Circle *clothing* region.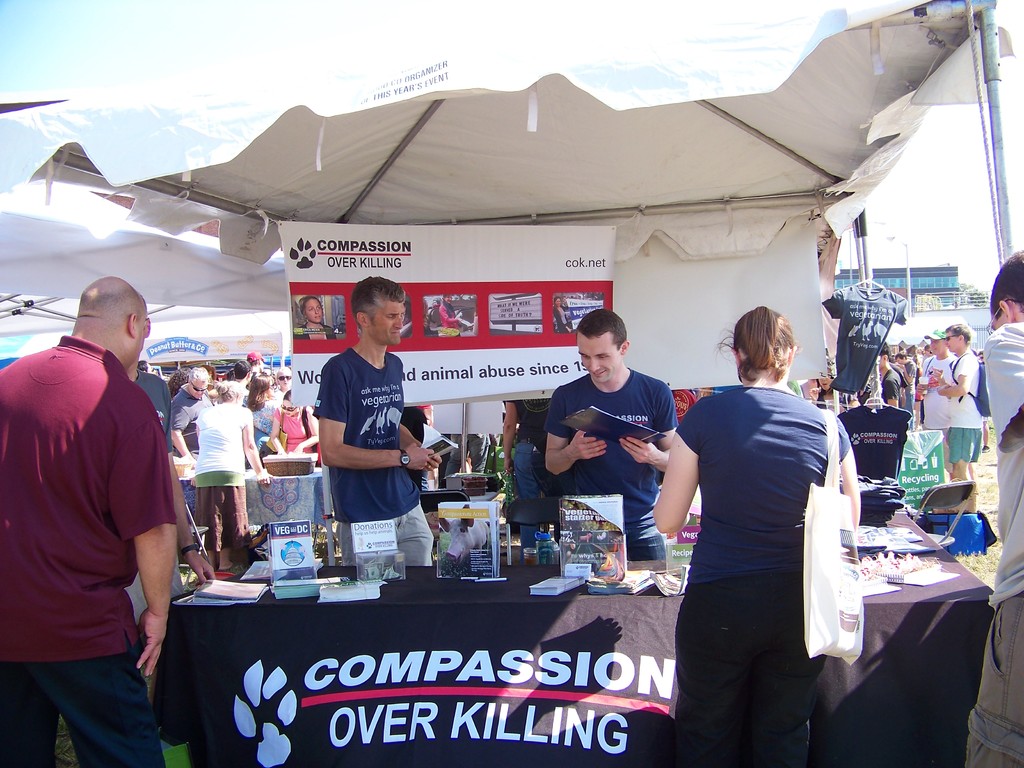
Region: detection(0, 338, 175, 667).
